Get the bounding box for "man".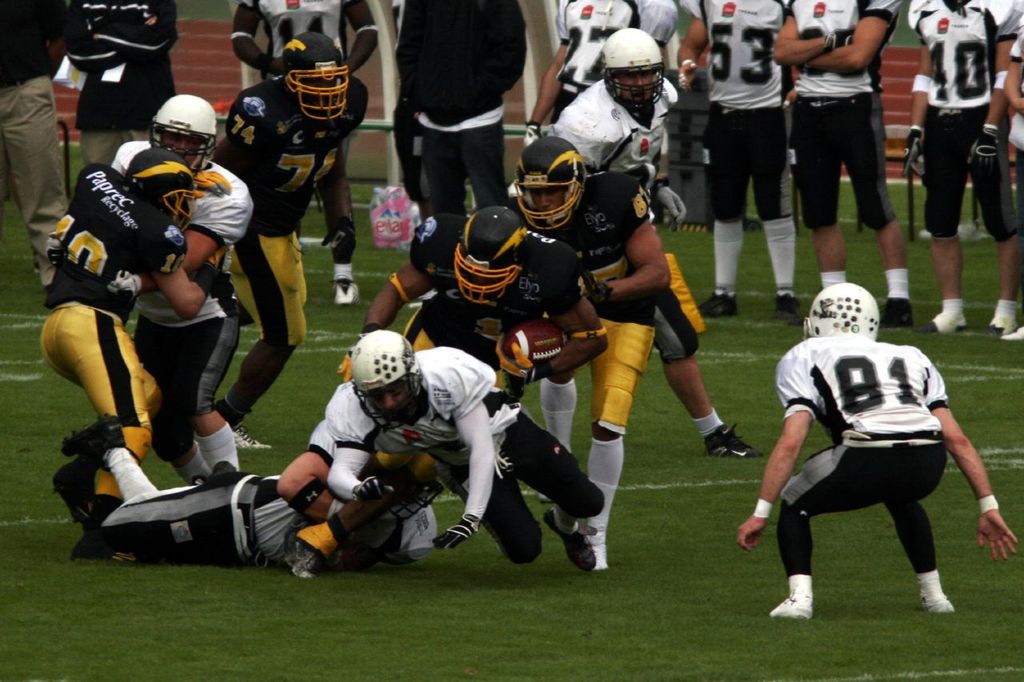
[x1=541, y1=26, x2=766, y2=502].
